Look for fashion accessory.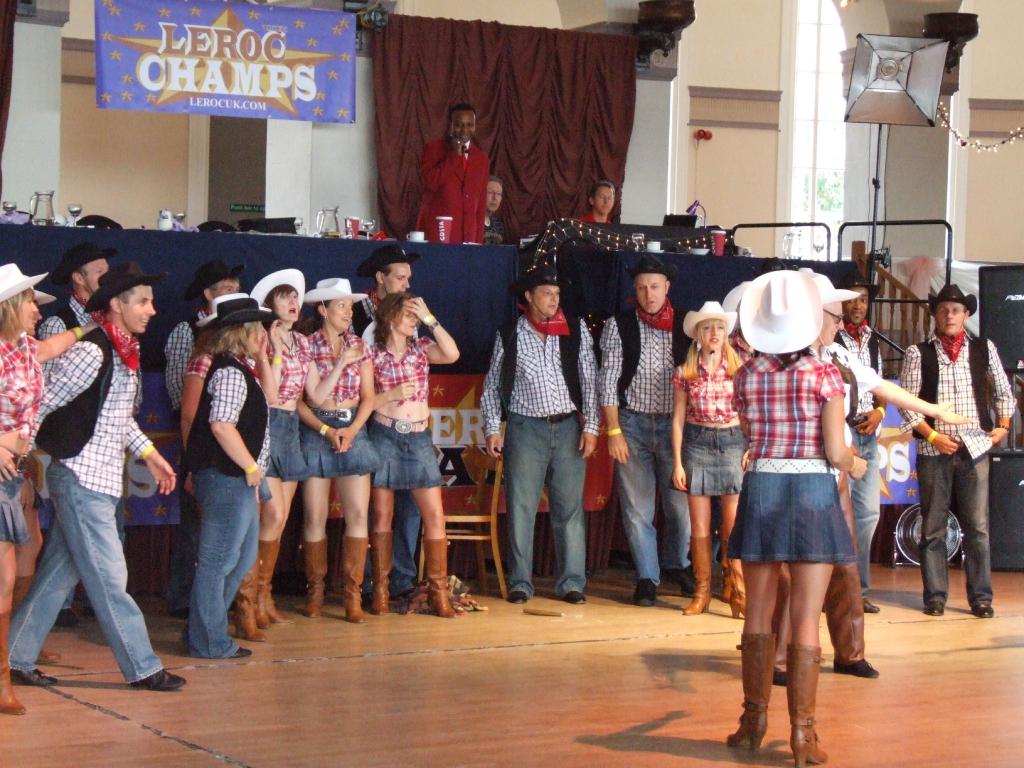
Found: <region>783, 644, 826, 767</region>.
